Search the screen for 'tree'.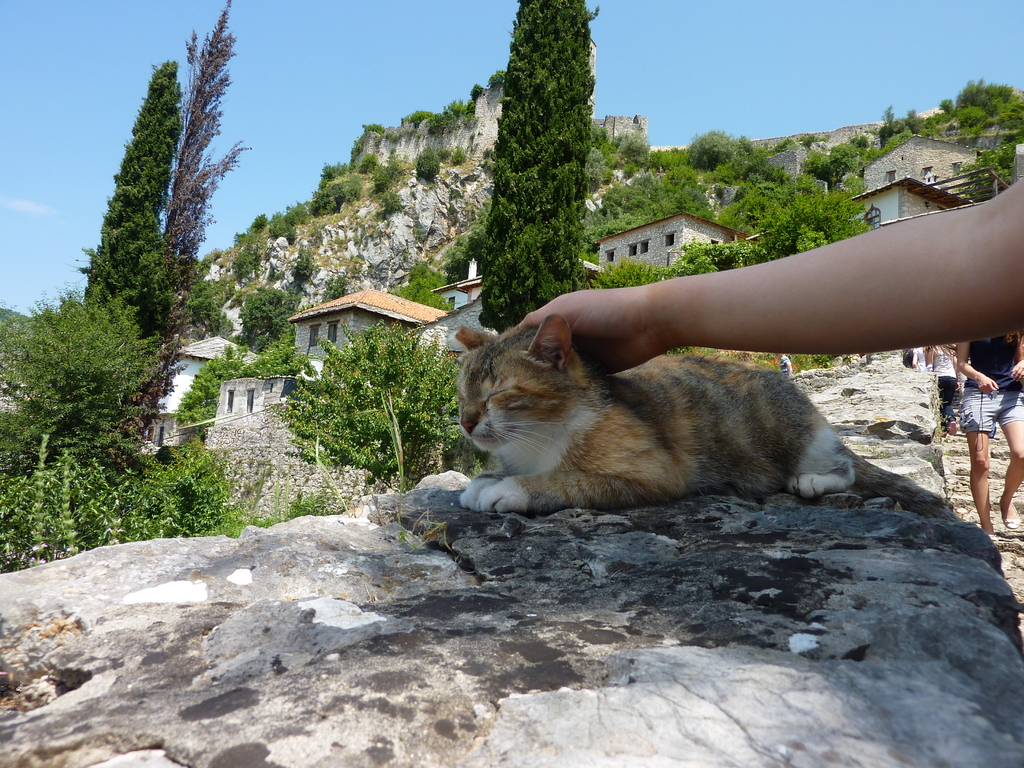
Found at rect(686, 119, 747, 168).
